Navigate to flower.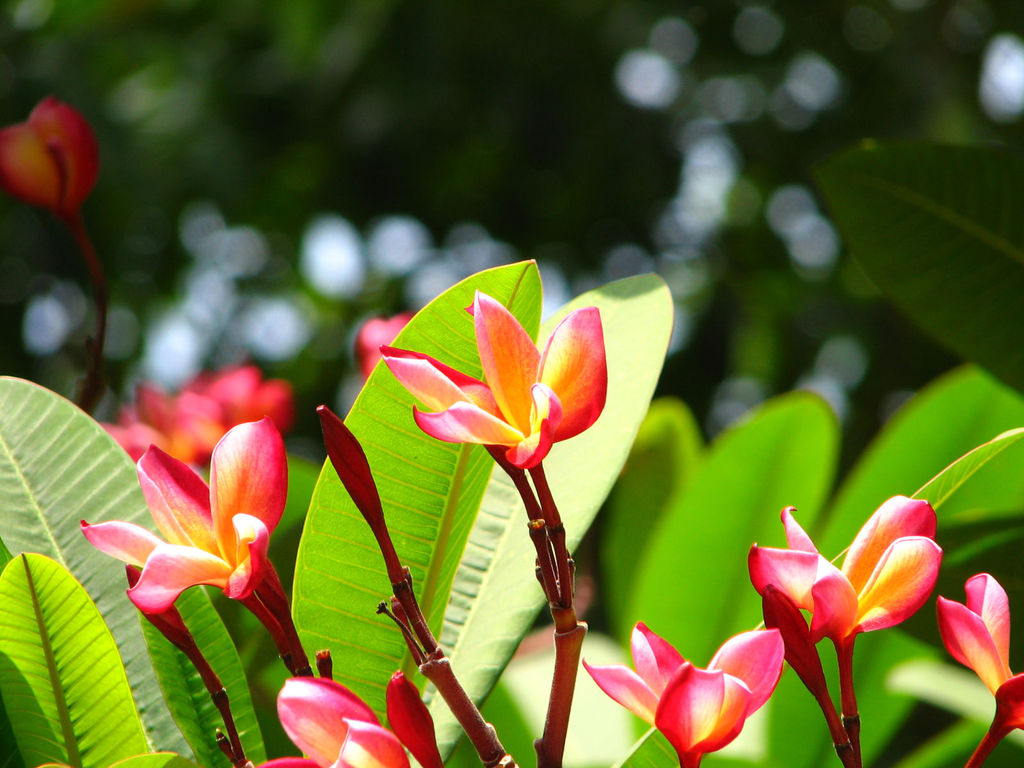
Navigation target: <box>0,98,97,214</box>.
